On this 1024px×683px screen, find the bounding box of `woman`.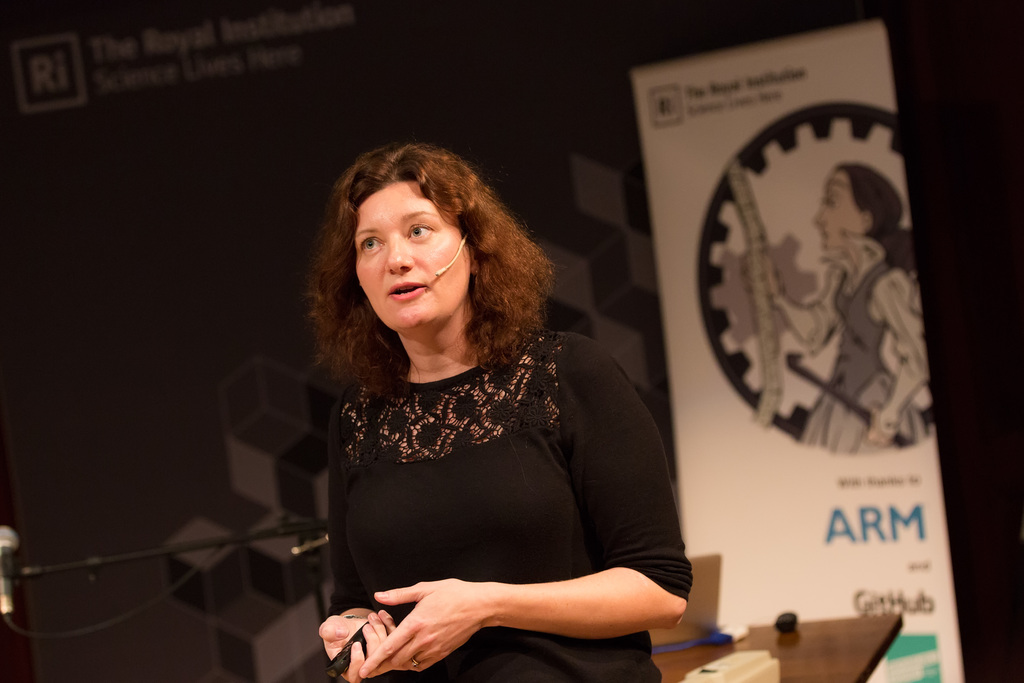
Bounding box: left=744, top=159, right=933, bottom=452.
